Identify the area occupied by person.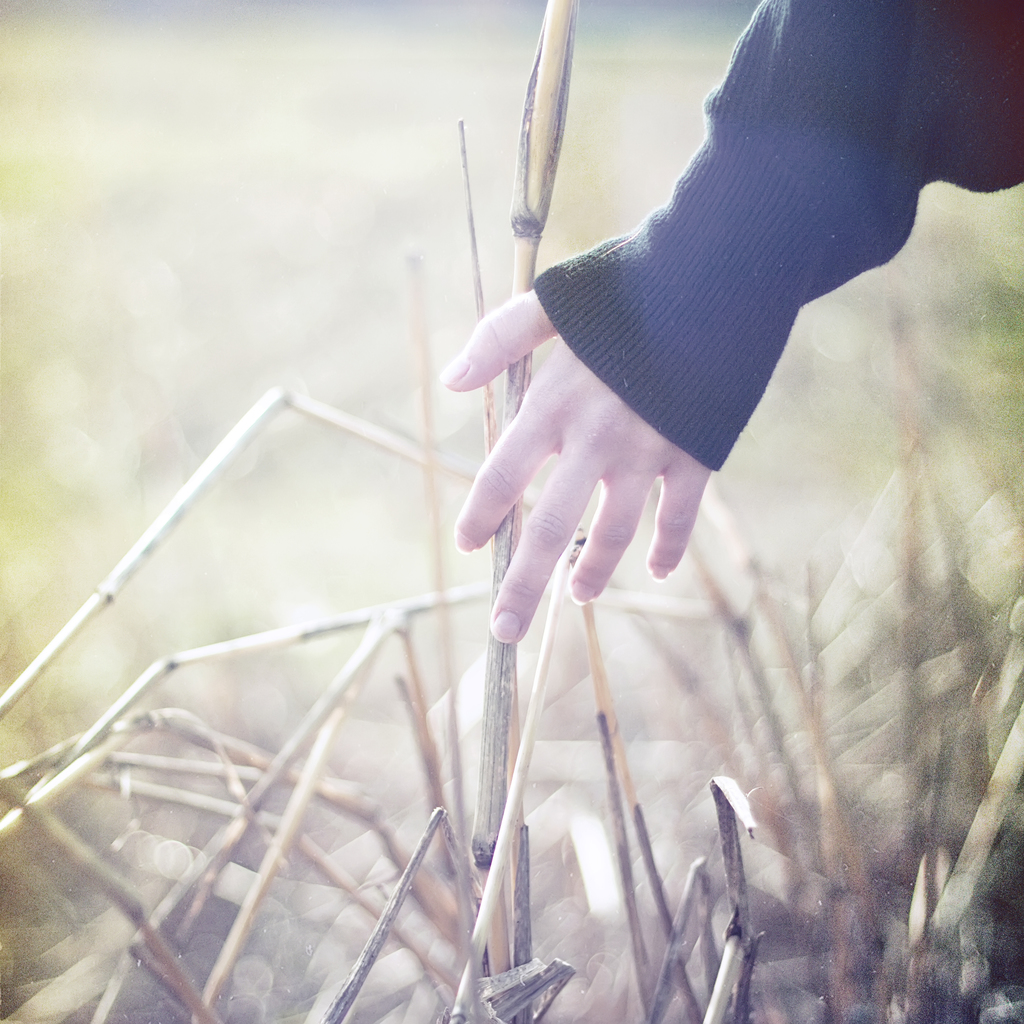
Area: <region>448, 0, 1023, 643</region>.
